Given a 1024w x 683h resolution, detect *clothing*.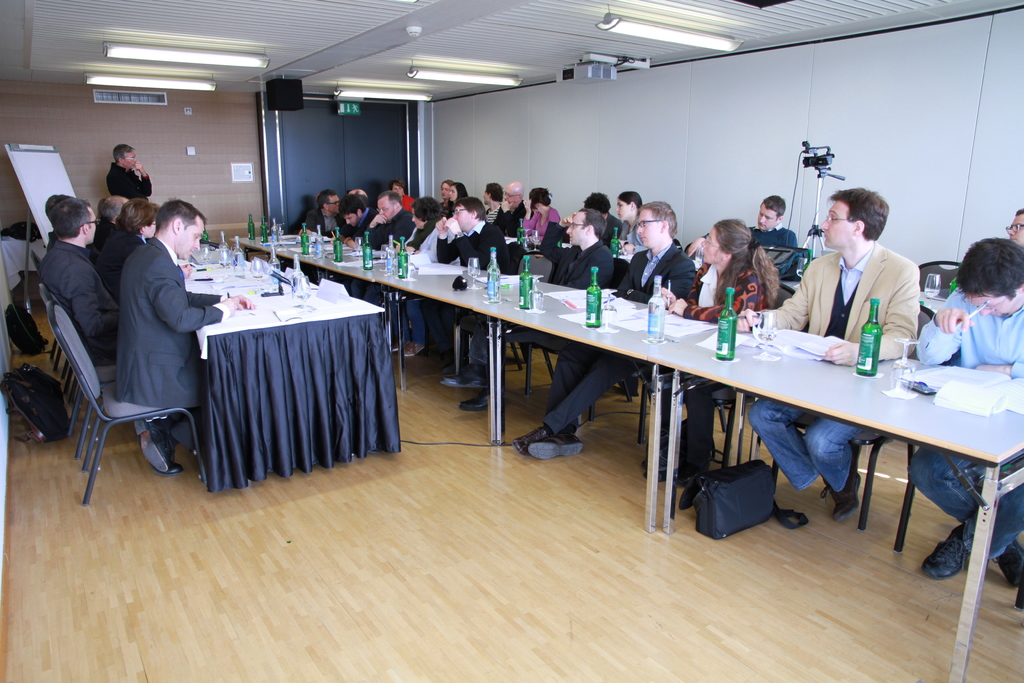
108, 168, 152, 204.
